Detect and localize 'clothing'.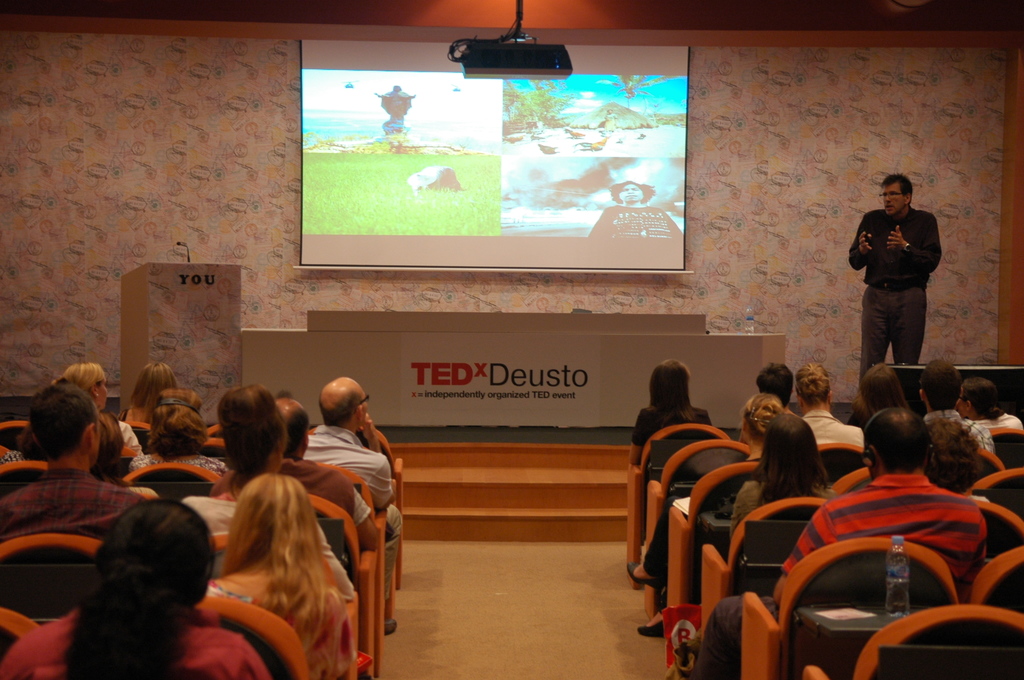
Localized at [133,454,236,475].
